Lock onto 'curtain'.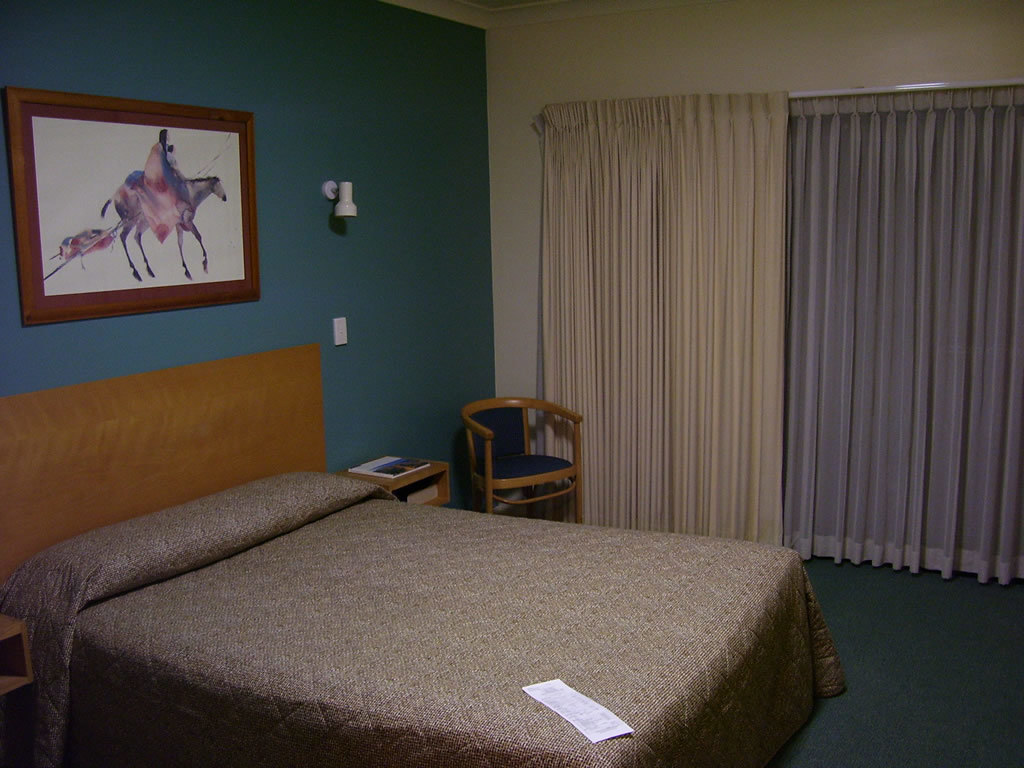
Locked: 781:90:1023:587.
